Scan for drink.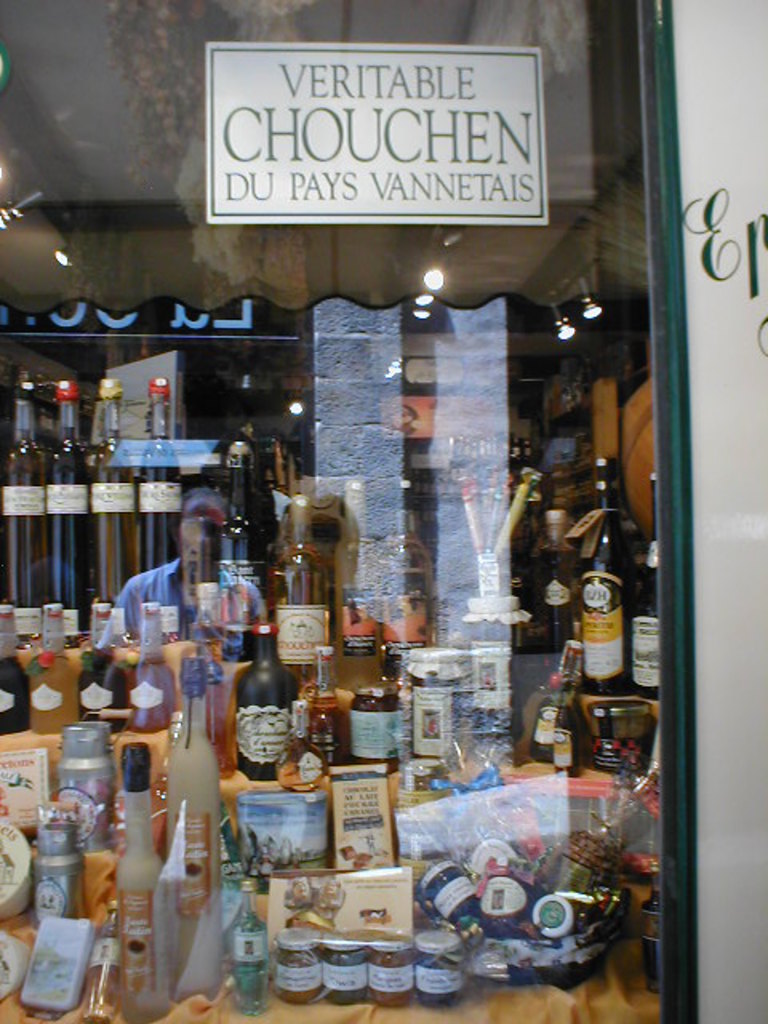
Scan result: rect(115, 806, 166, 1010).
